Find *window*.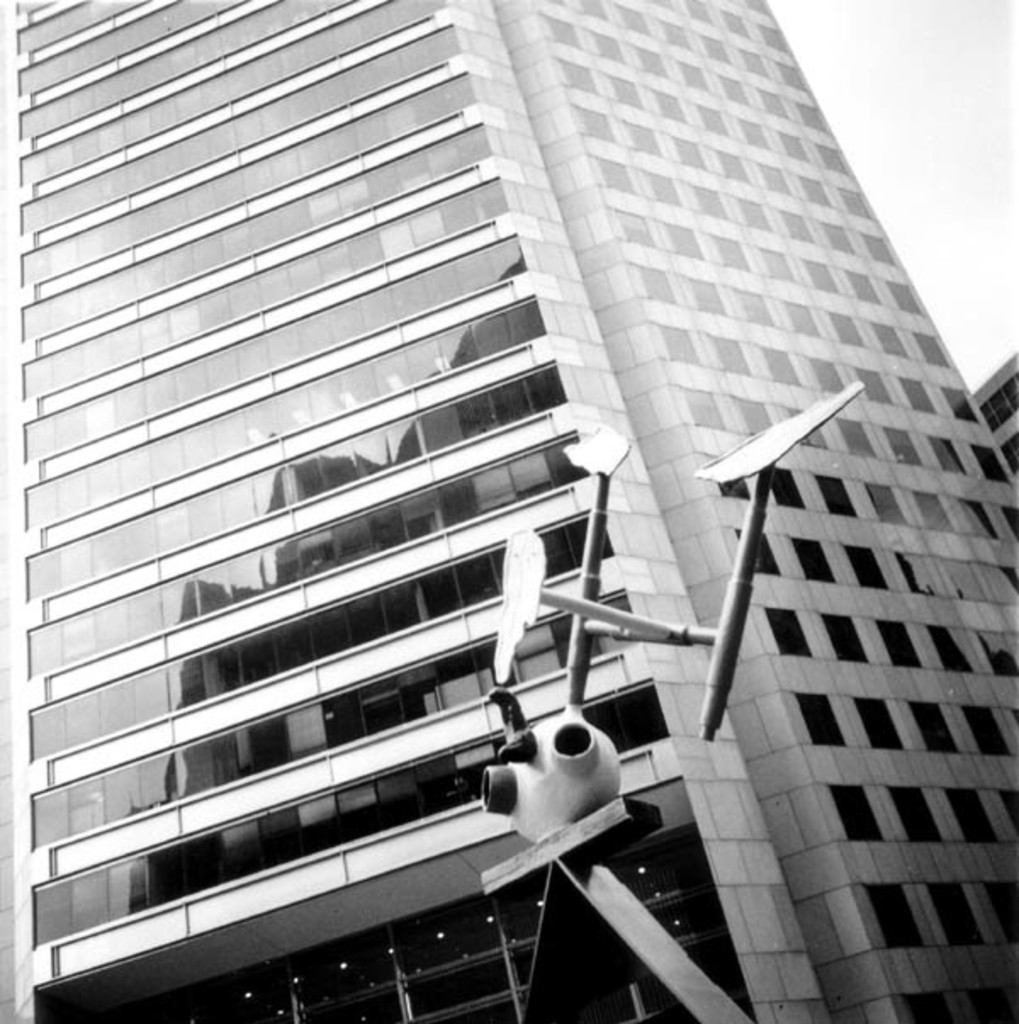
pyautogui.locateOnScreen(885, 275, 926, 309).
